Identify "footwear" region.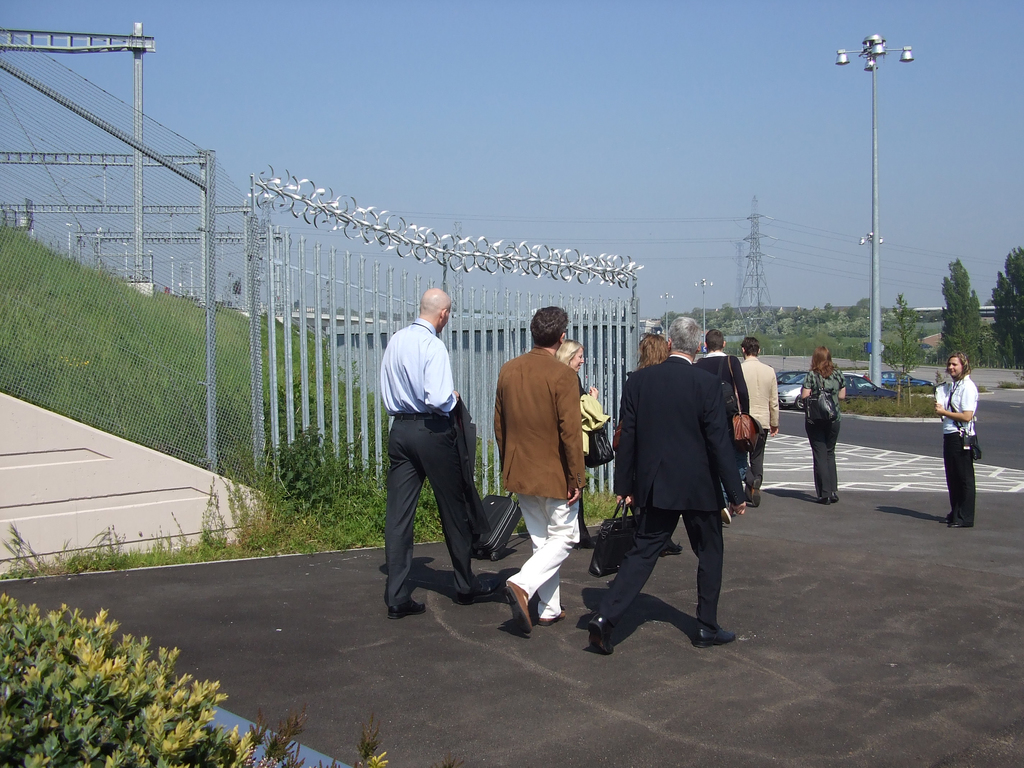
Region: {"x1": 663, "y1": 541, "x2": 684, "y2": 556}.
